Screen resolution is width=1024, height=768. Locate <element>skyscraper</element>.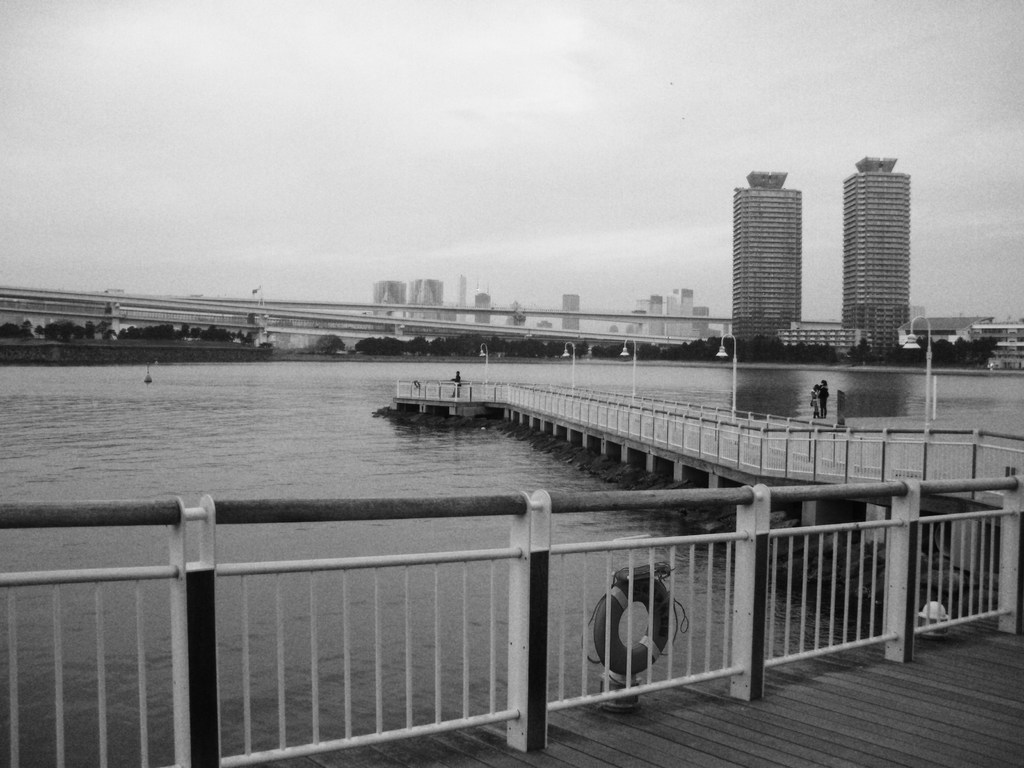
x1=473 y1=289 x2=495 y2=331.
